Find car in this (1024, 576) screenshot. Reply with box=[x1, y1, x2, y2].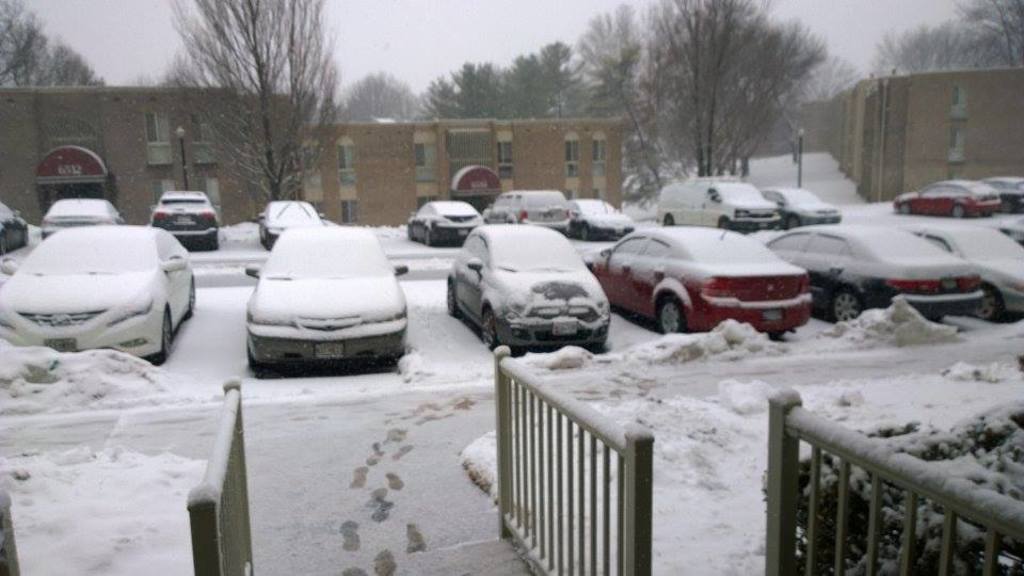
box=[755, 220, 985, 341].
